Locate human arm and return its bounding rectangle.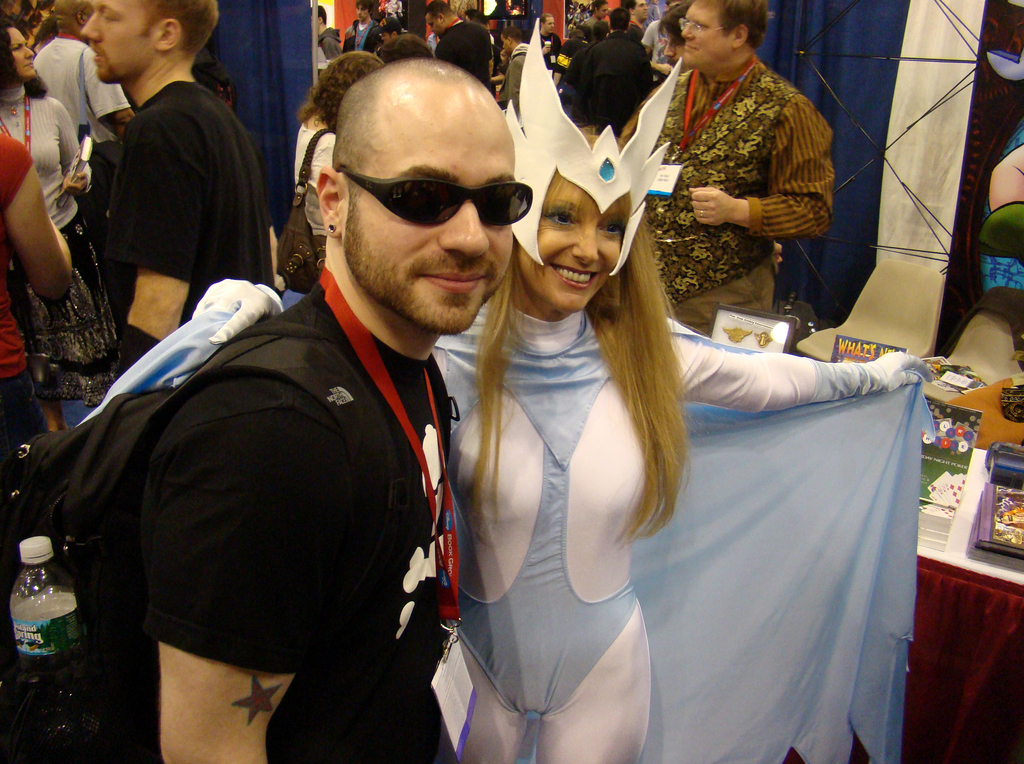
x1=54, y1=96, x2=96, y2=195.
